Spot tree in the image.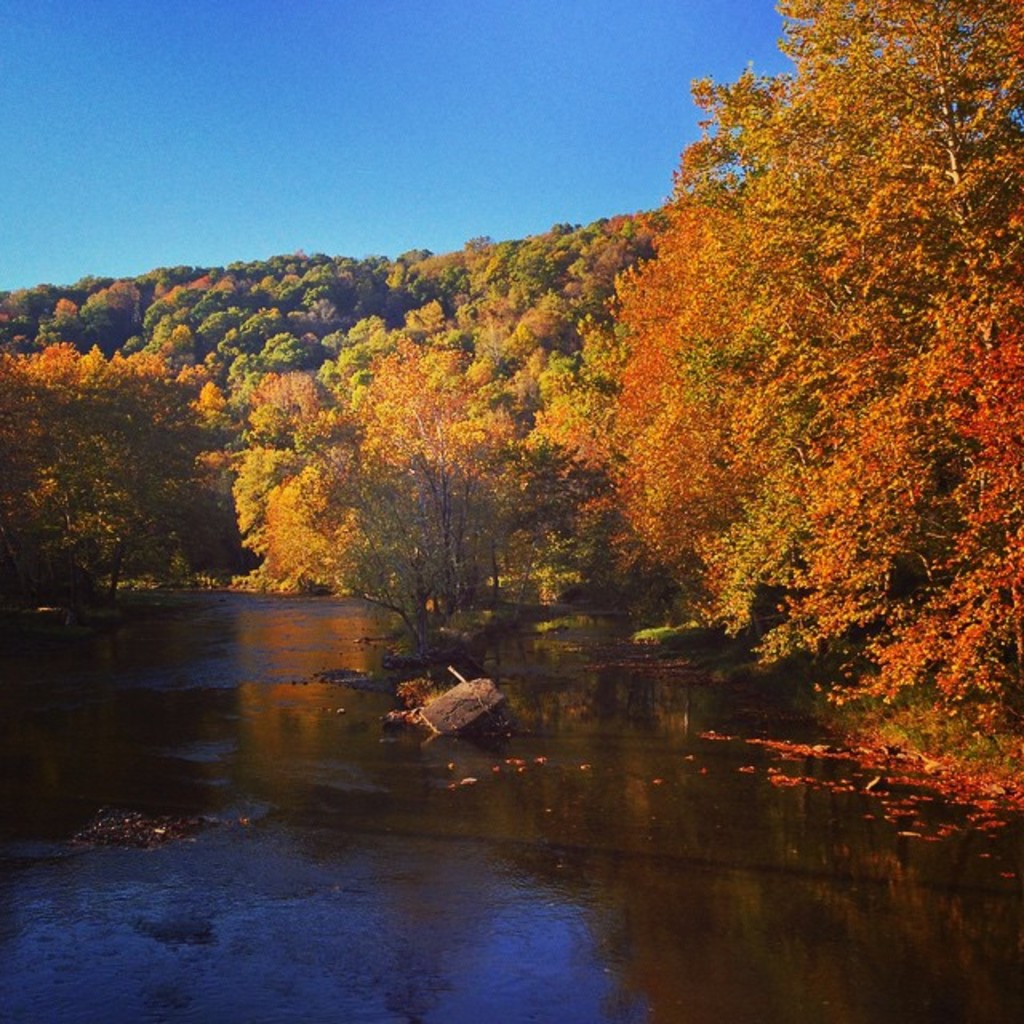
tree found at bbox(576, 40, 1002, 746).
